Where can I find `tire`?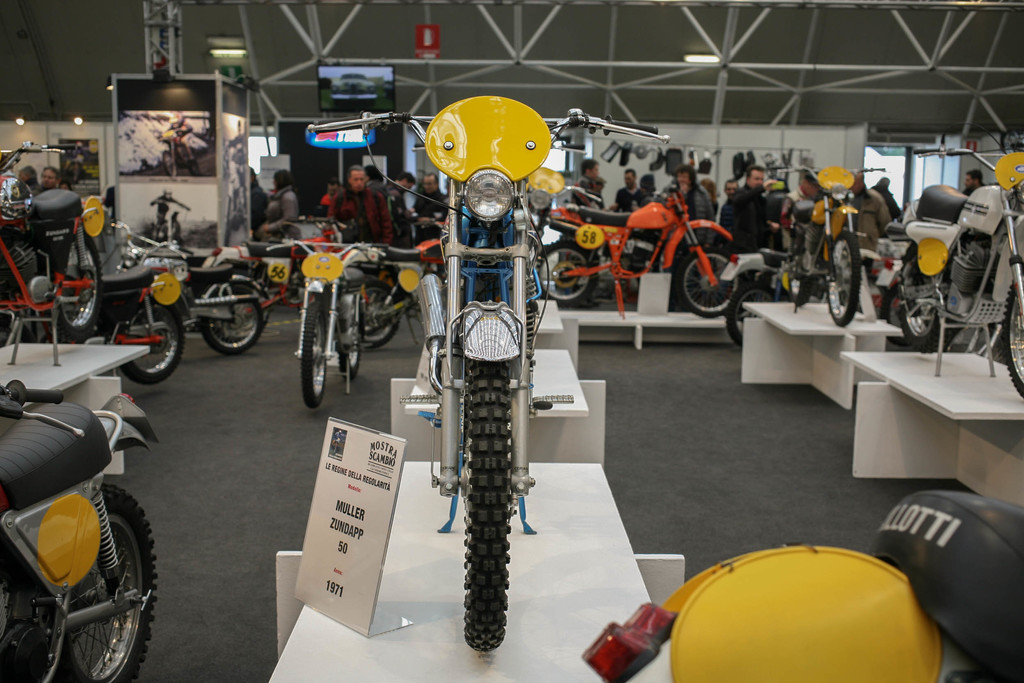
You can find it at Rect(67, 161, 83, 183).
